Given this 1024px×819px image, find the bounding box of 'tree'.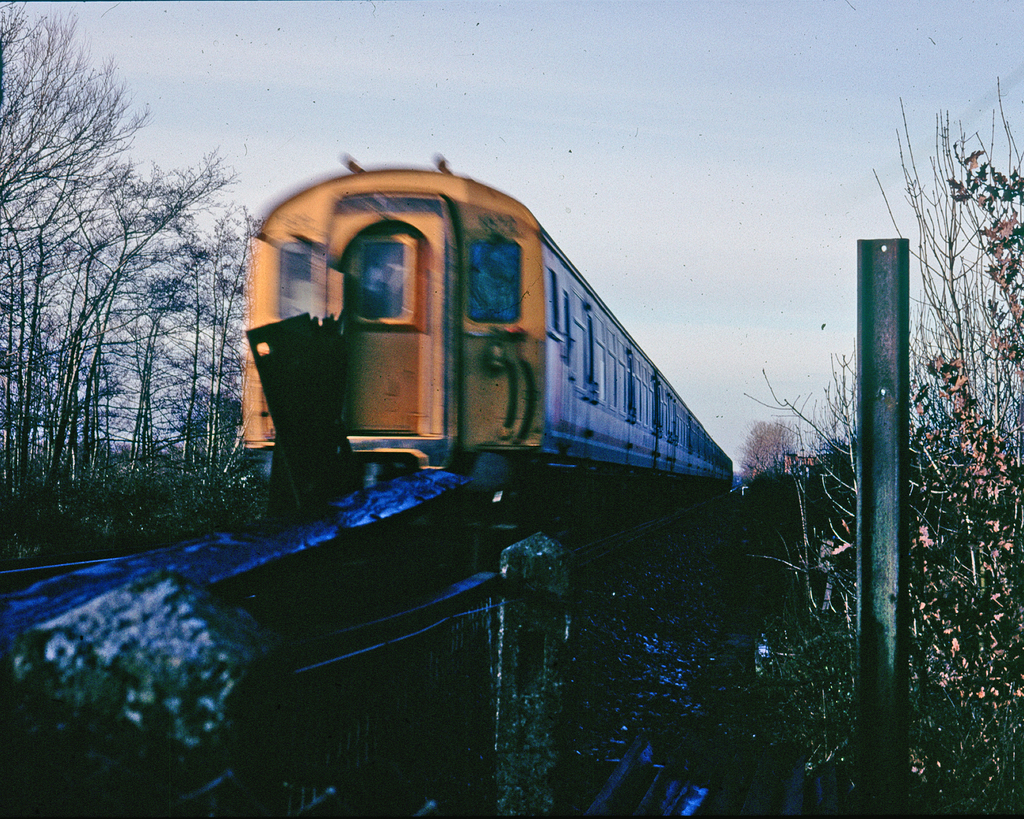
<region>735, 418, 807, 495</region>.
